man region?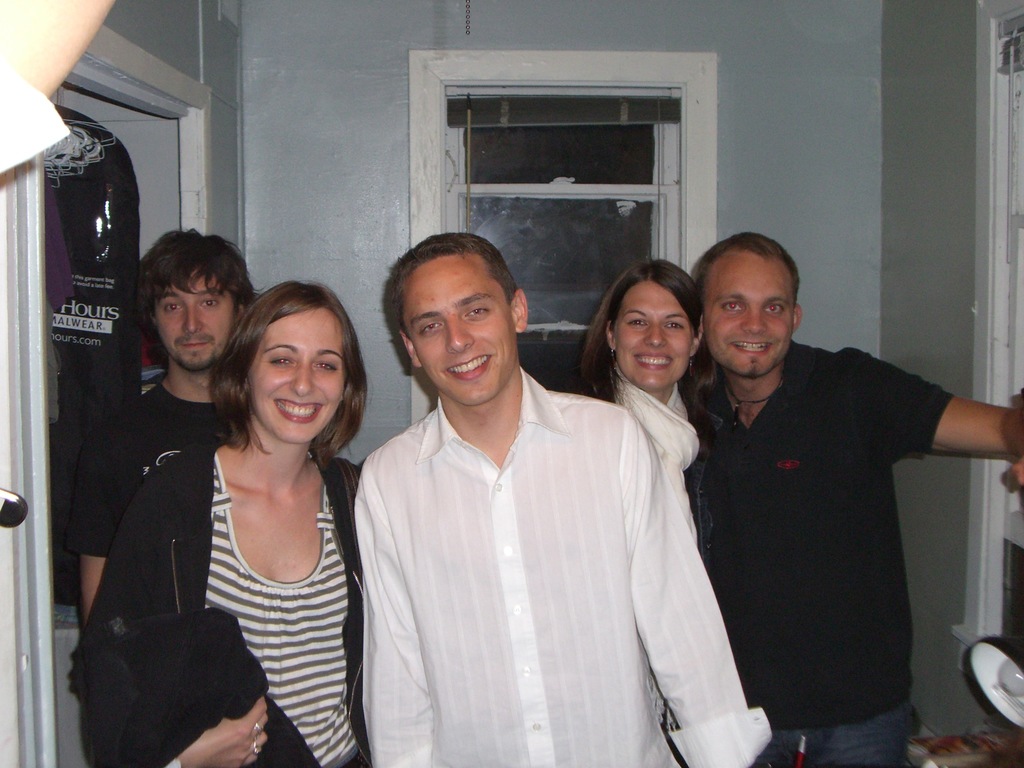
left=361, top=230, right=770, bottom=767
